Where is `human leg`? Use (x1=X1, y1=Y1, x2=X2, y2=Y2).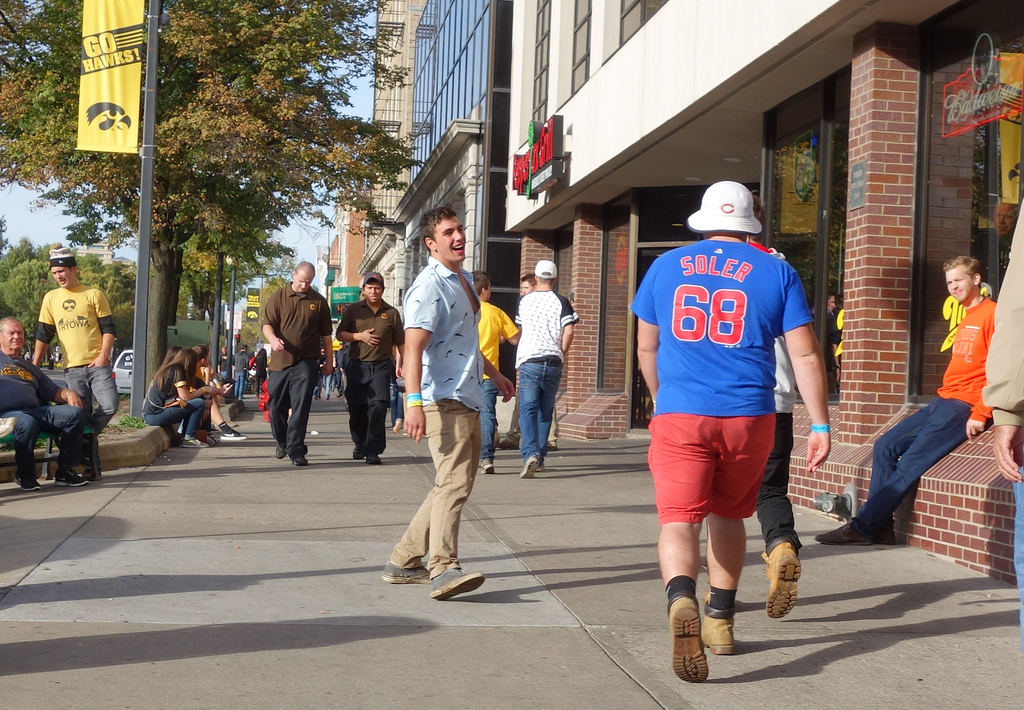
(x1=710, y1=402, x2=774, y2=654).
